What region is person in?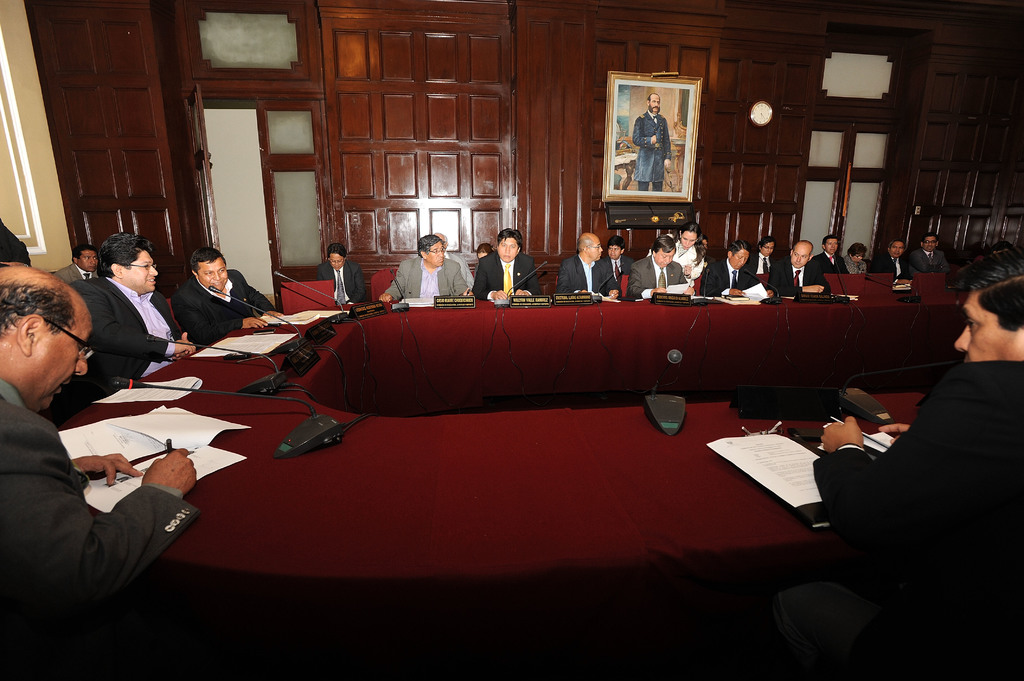
(left=806, top=235, right=853, bottom=295).
